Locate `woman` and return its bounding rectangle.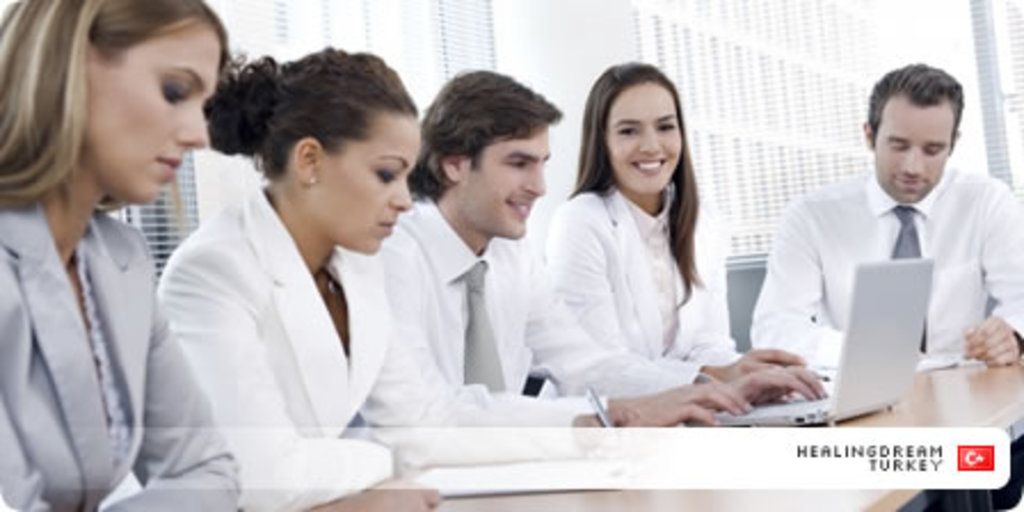
[151,39,642,510].
